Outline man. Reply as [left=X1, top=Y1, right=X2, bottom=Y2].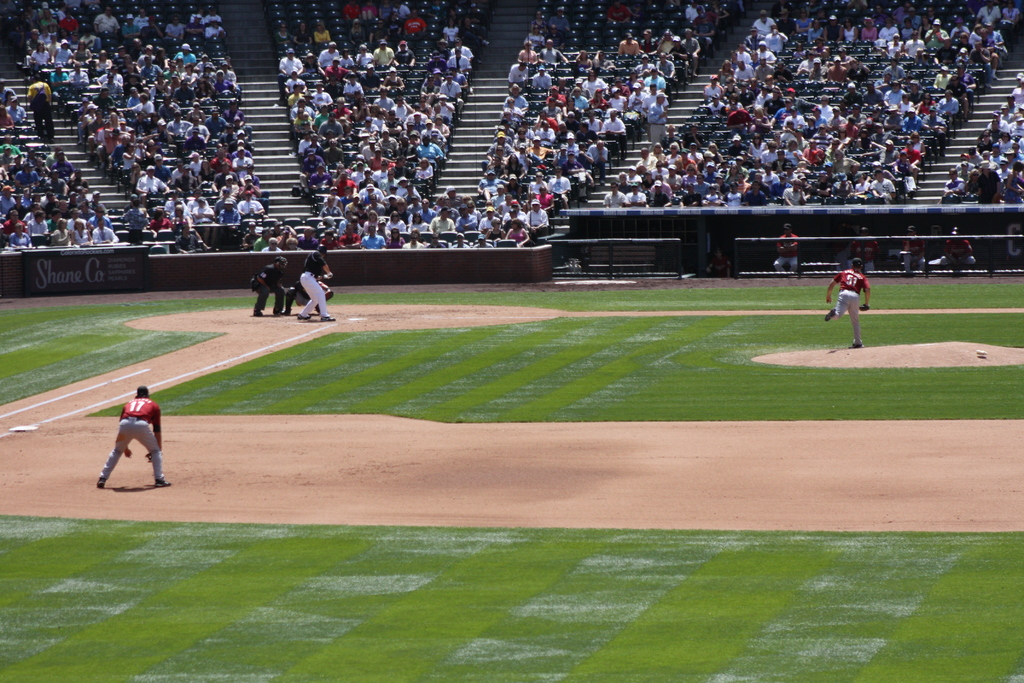
[left=248, top=257, right=289, bottom=318].
